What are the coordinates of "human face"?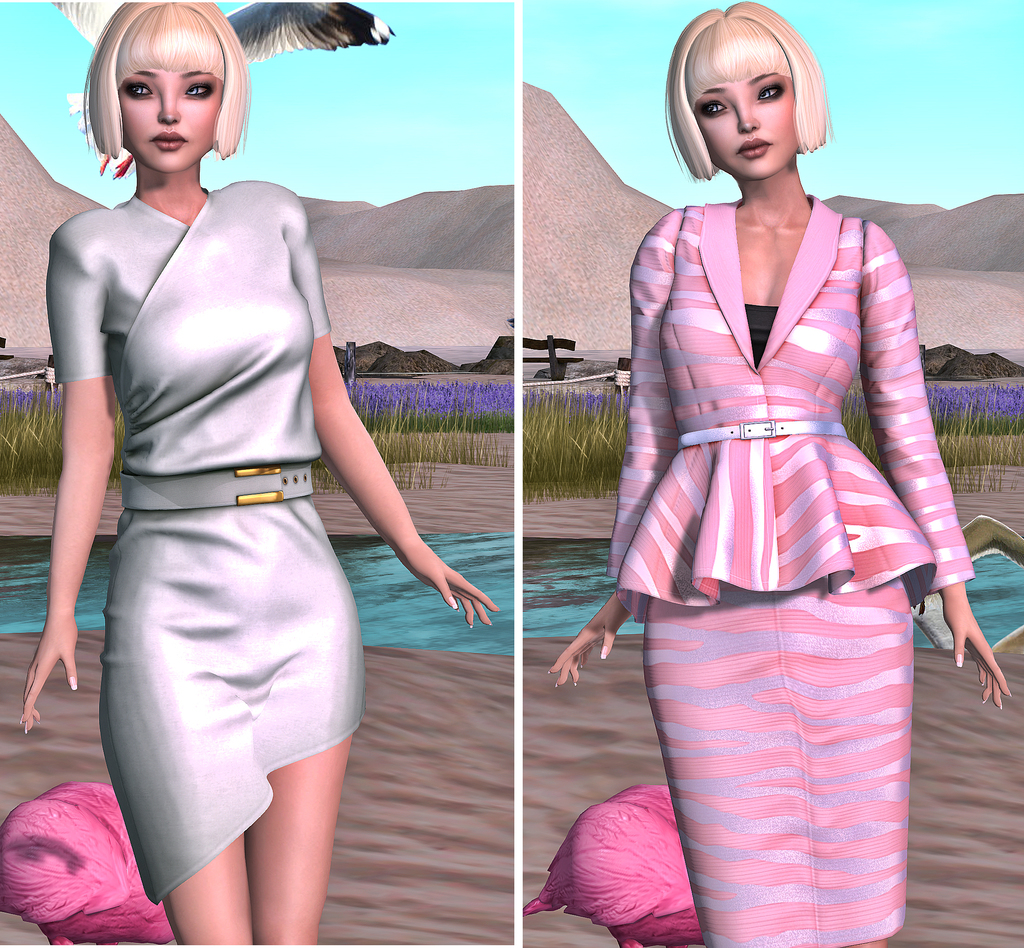
l=690, t=66, r=805, b=175.
